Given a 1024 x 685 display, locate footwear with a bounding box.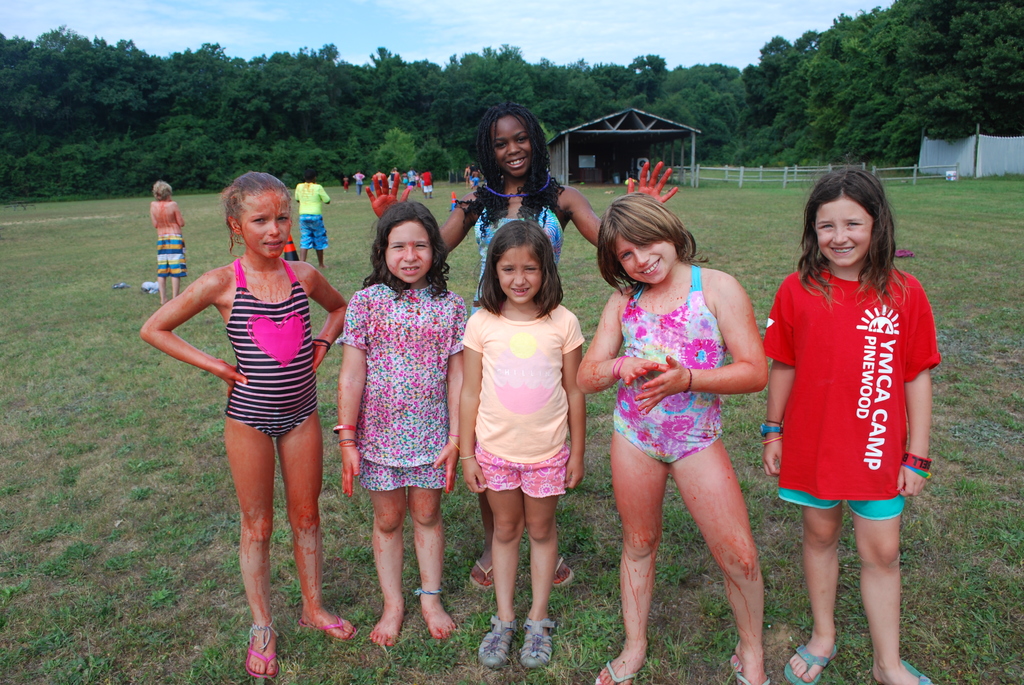
Located: <box>522,621,554,665</box>.
